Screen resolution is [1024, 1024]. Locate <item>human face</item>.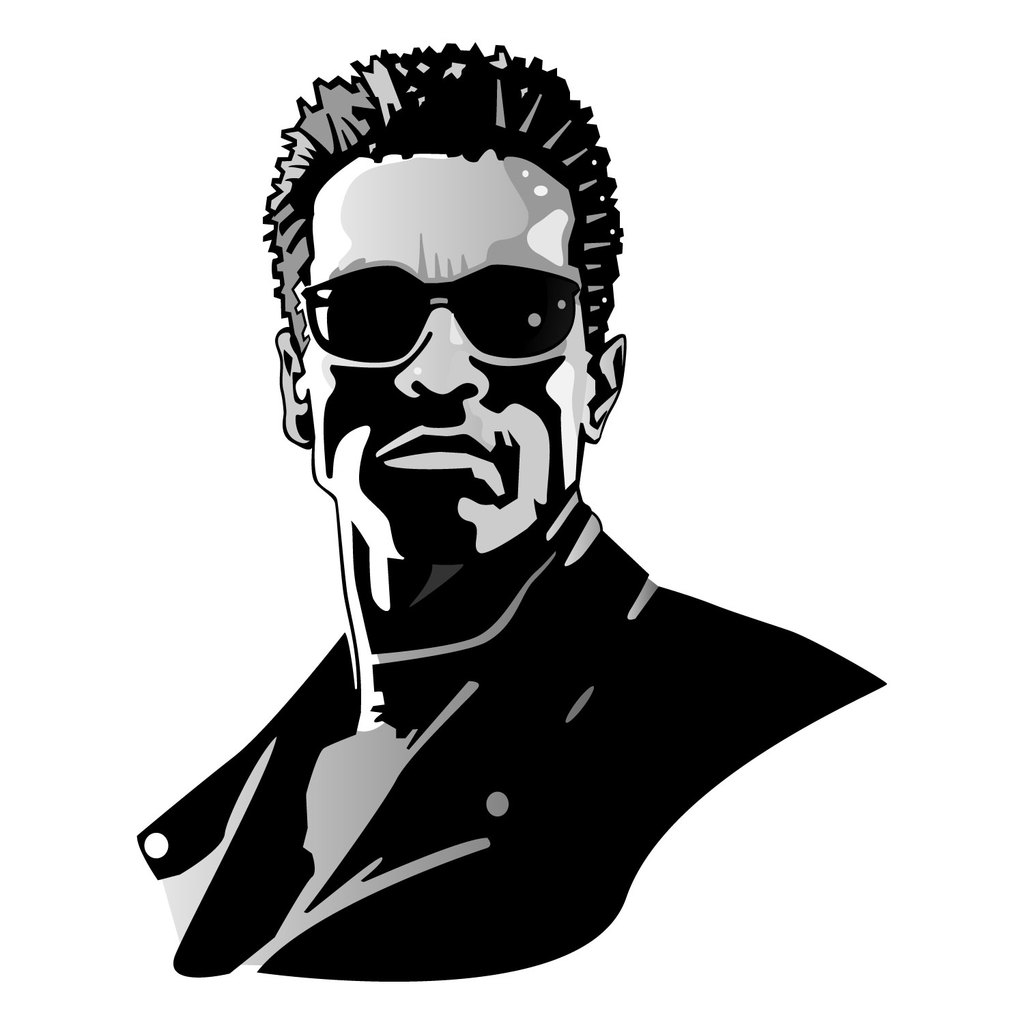
[300, 152, 588, 564].
